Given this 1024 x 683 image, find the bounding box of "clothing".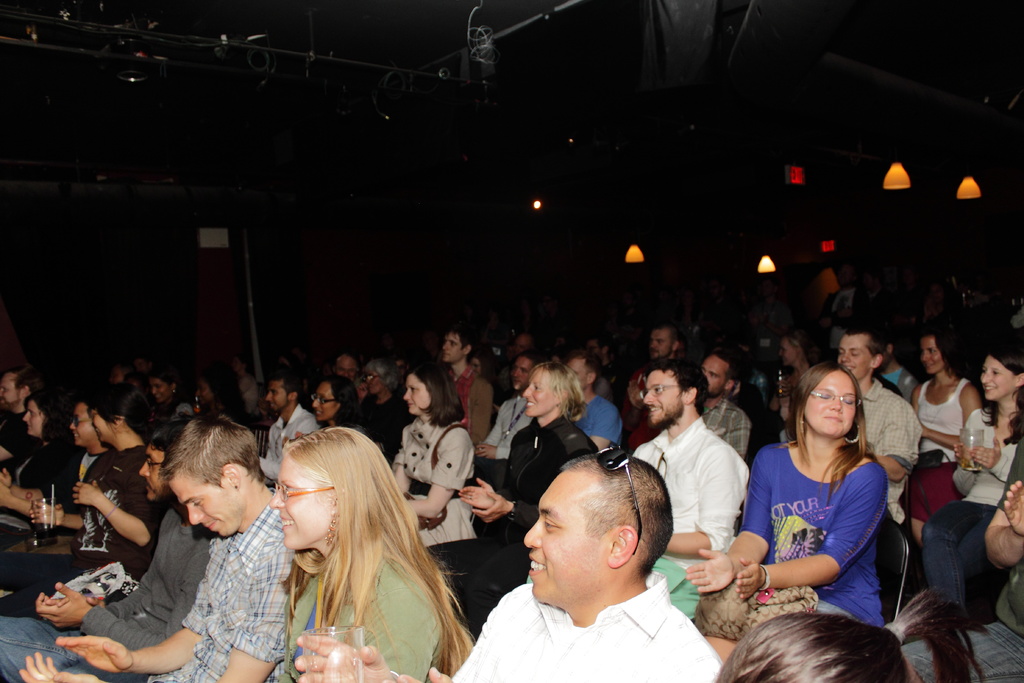
749,429,904,628.
